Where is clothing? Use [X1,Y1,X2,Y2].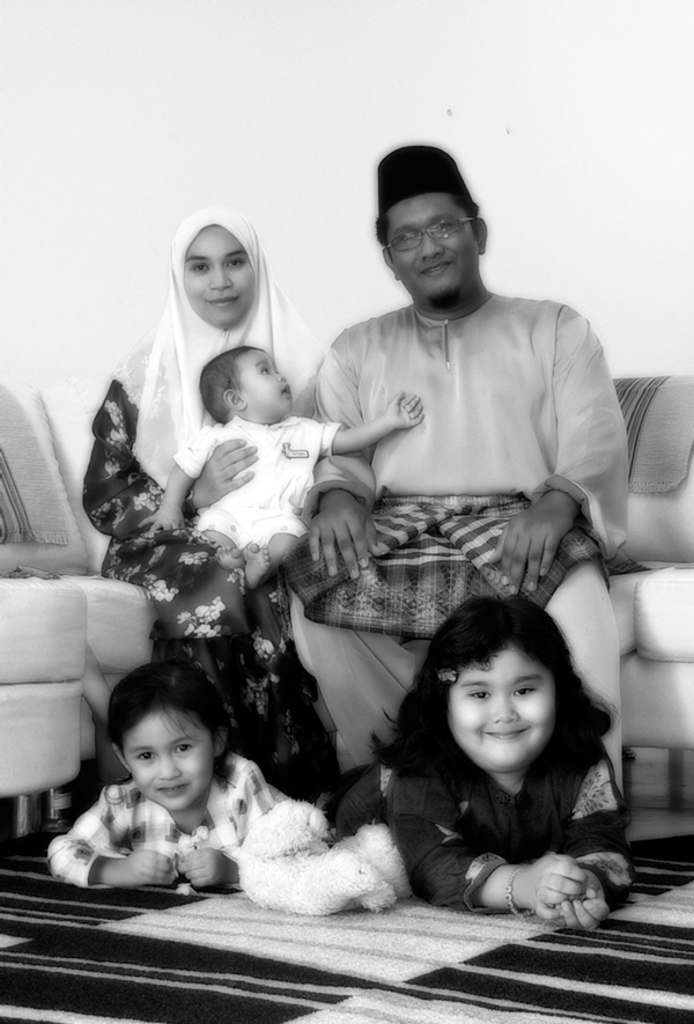
[50,741,287,891].
